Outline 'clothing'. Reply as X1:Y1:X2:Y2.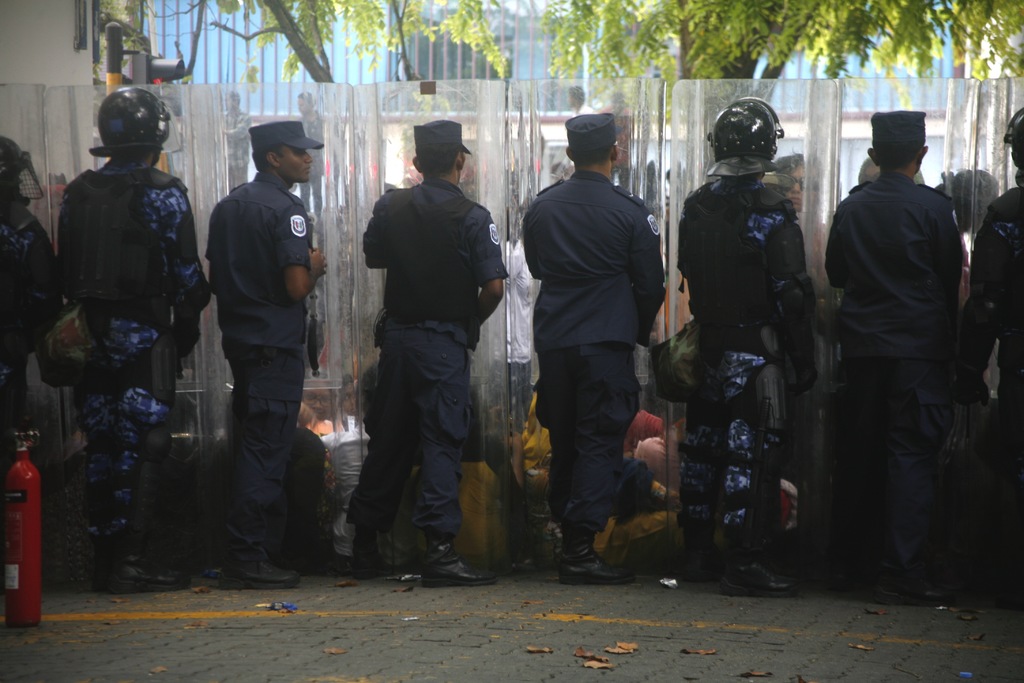
521:165:664:540.
